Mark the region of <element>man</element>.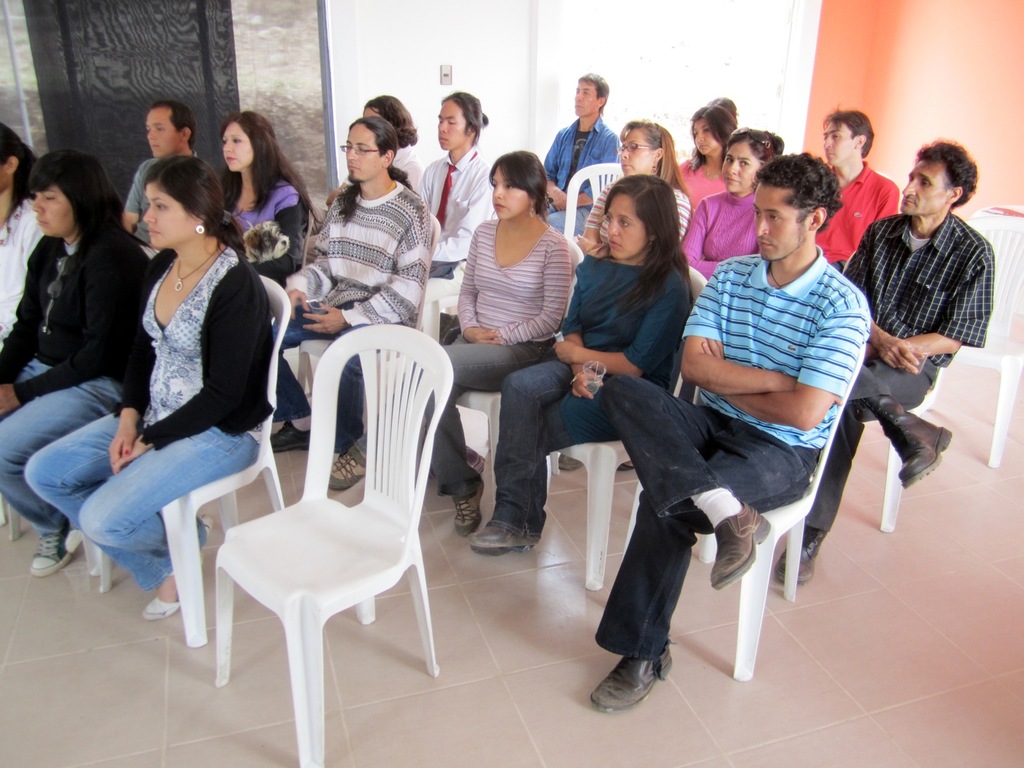
Region: <box>107,95,204,245</box>.
